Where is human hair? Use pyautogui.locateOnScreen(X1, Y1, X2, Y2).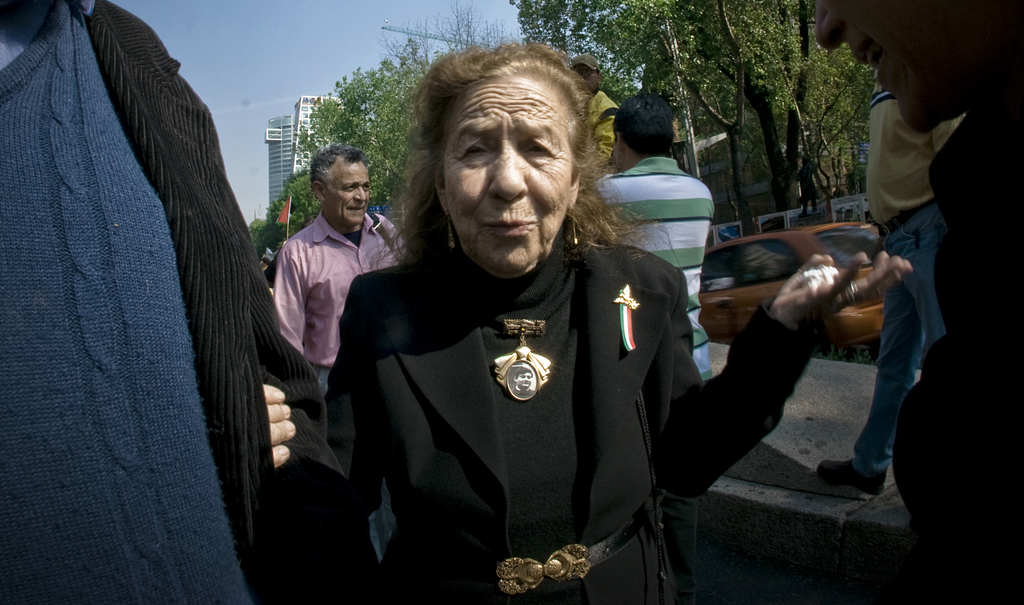
pyautogui.locateOnScreen(615, 96, 676, 157).
